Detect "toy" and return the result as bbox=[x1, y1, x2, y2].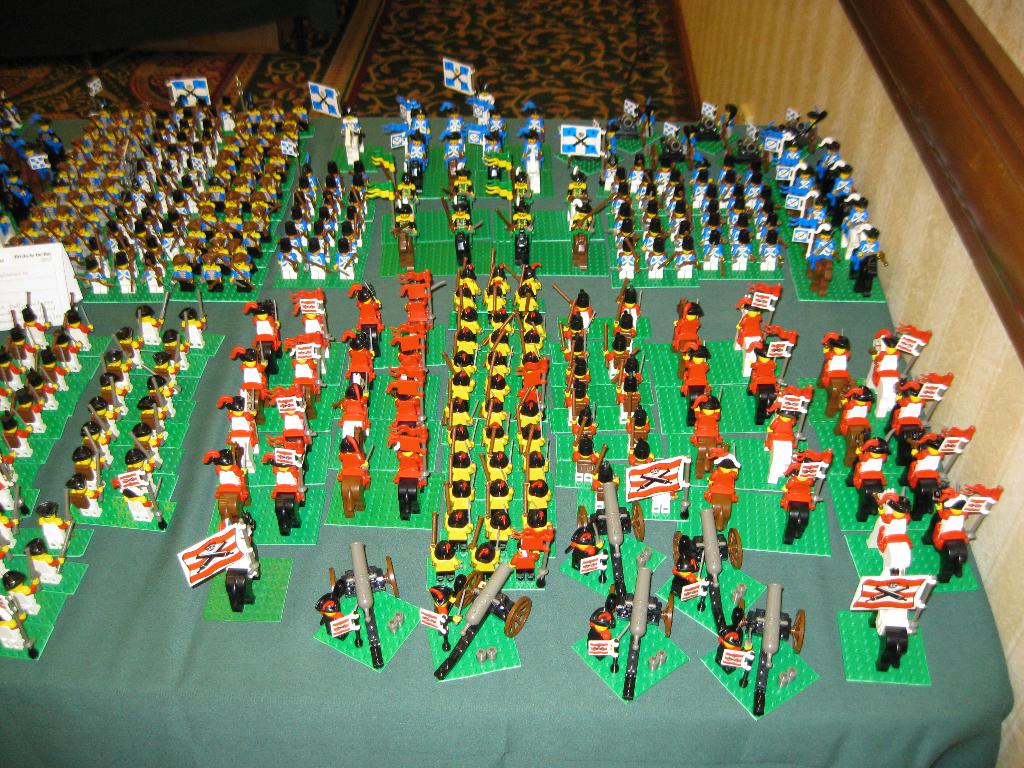
bbox=[387, 132, 431, 169].
